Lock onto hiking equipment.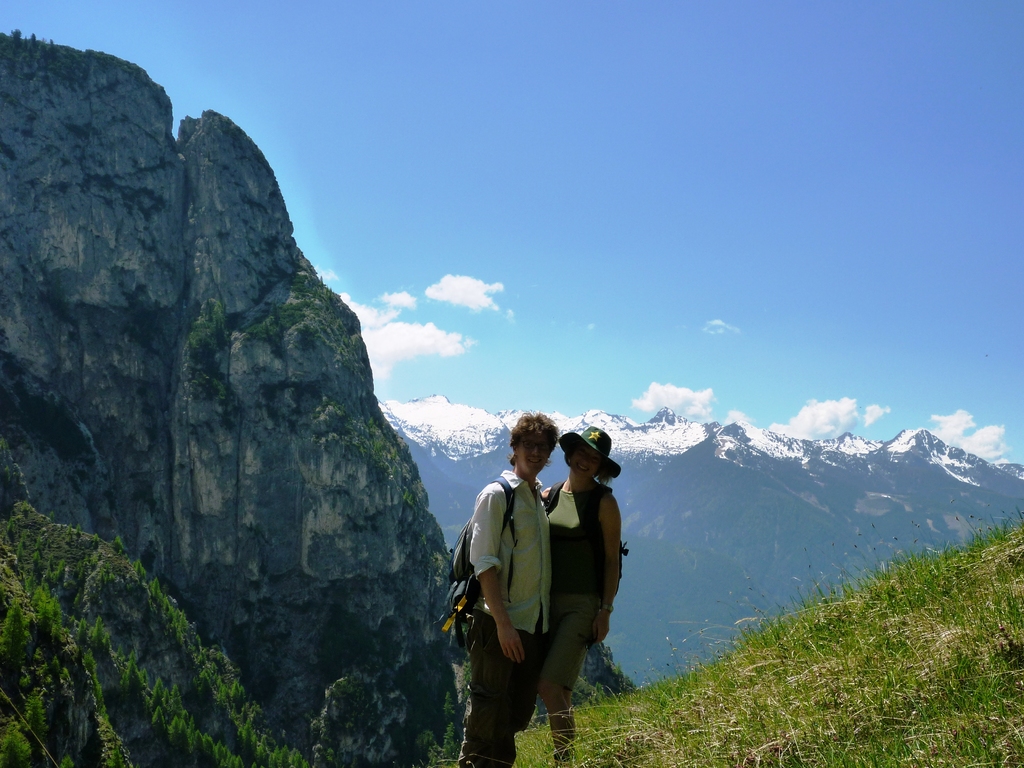
Locked: bbox=(542, 478, 630, 596).
